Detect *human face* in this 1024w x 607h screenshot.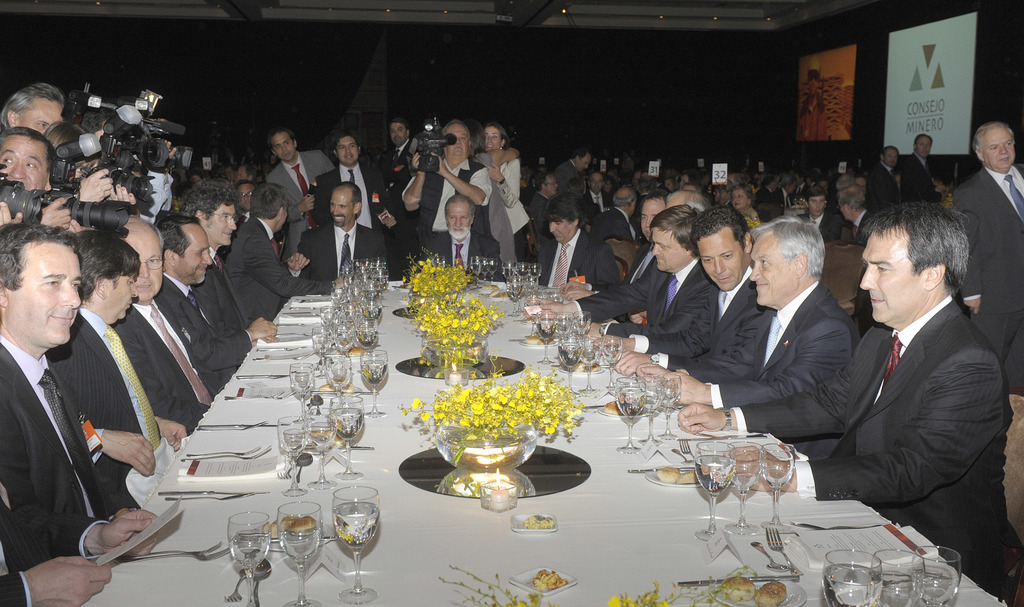
Detection: Rect(591, 172, 602, 195).
